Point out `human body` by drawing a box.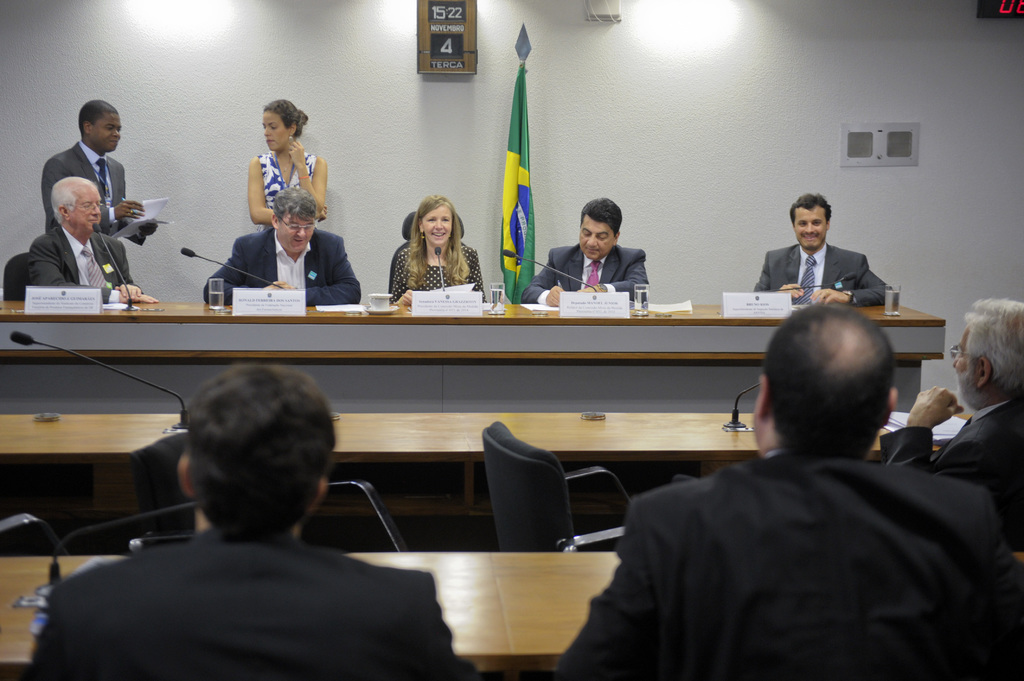
select_region(247, 138, 331, 230).
